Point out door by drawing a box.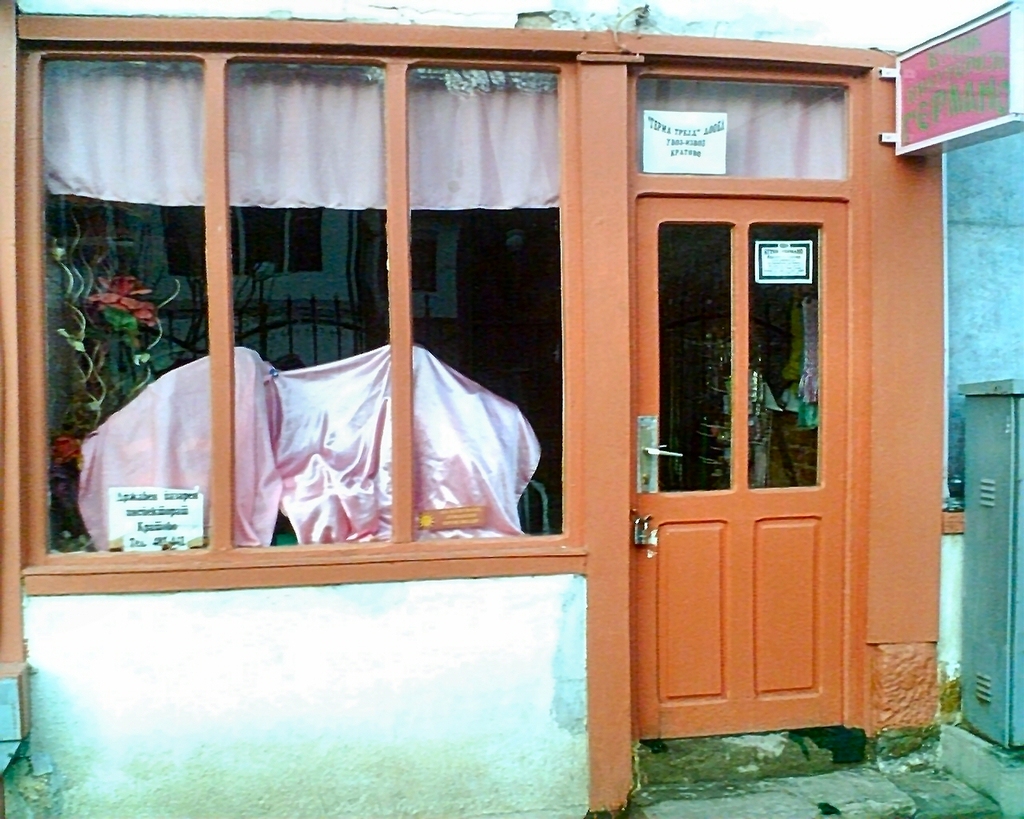
<region>612, 131, 885, 727</region>.
